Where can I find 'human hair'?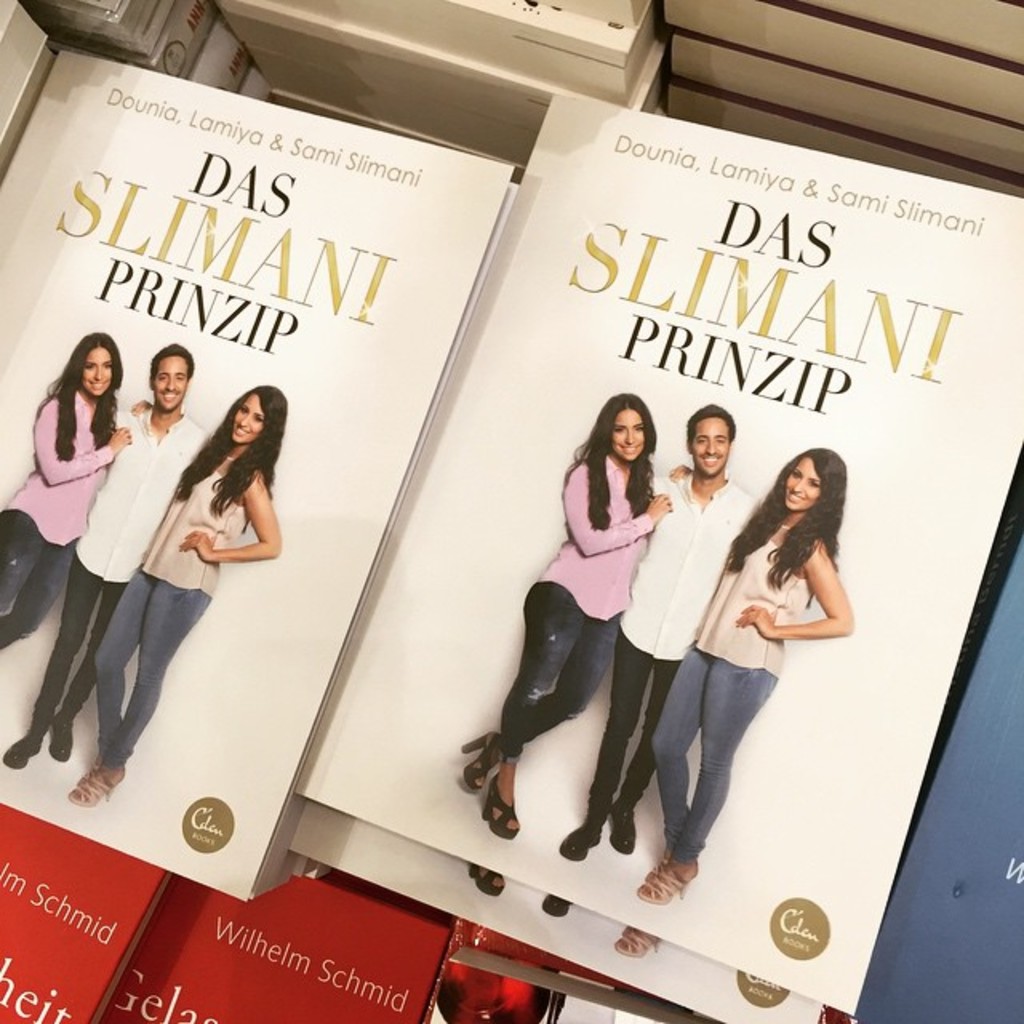
You can find it at Rect(176, 378, 291, 522).
